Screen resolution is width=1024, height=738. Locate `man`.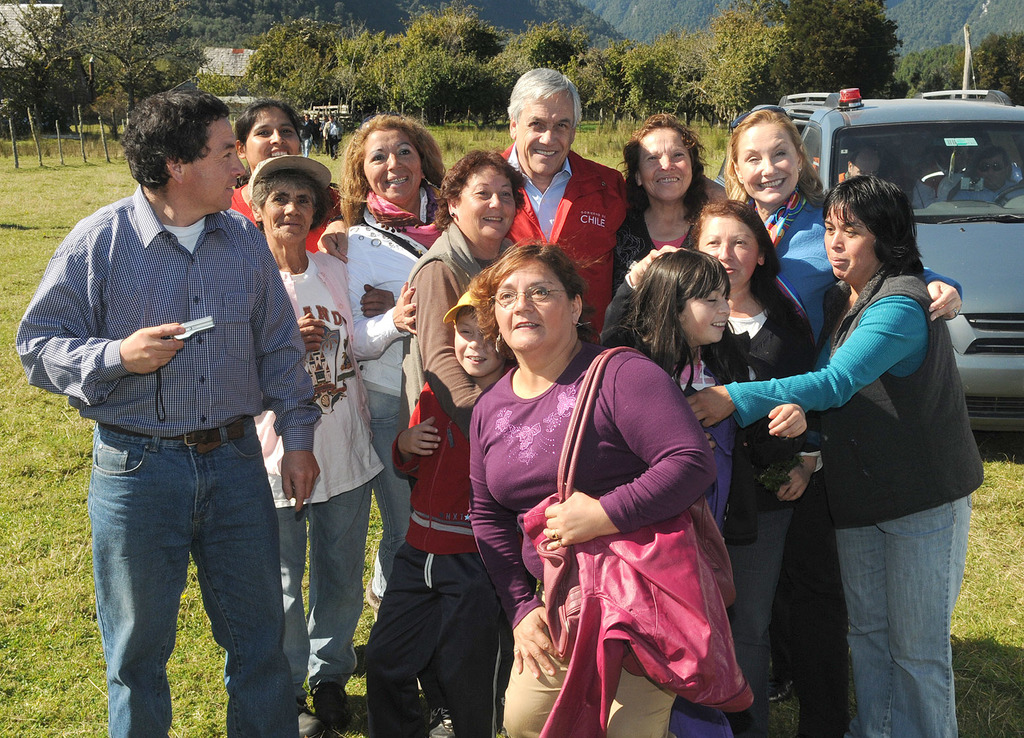
954/149/1023/207.
